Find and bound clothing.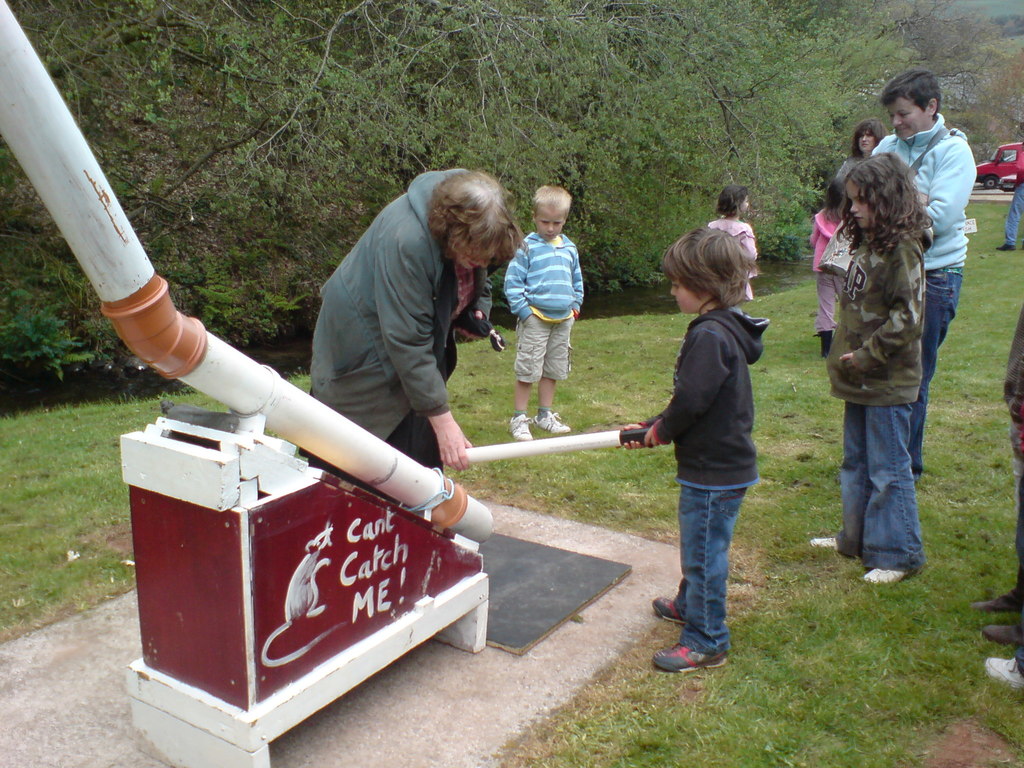
Bound: bbox=(821, 230, 932, 567).
